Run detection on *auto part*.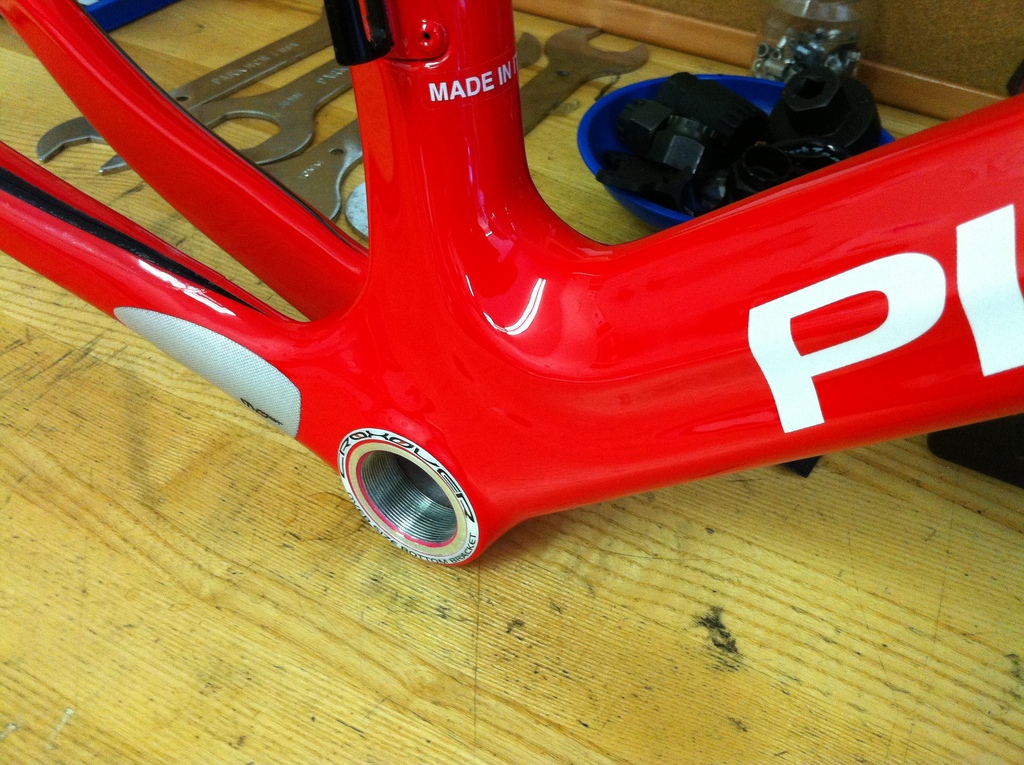
Result: left=0, top=0, right=1023, bottom=572.
